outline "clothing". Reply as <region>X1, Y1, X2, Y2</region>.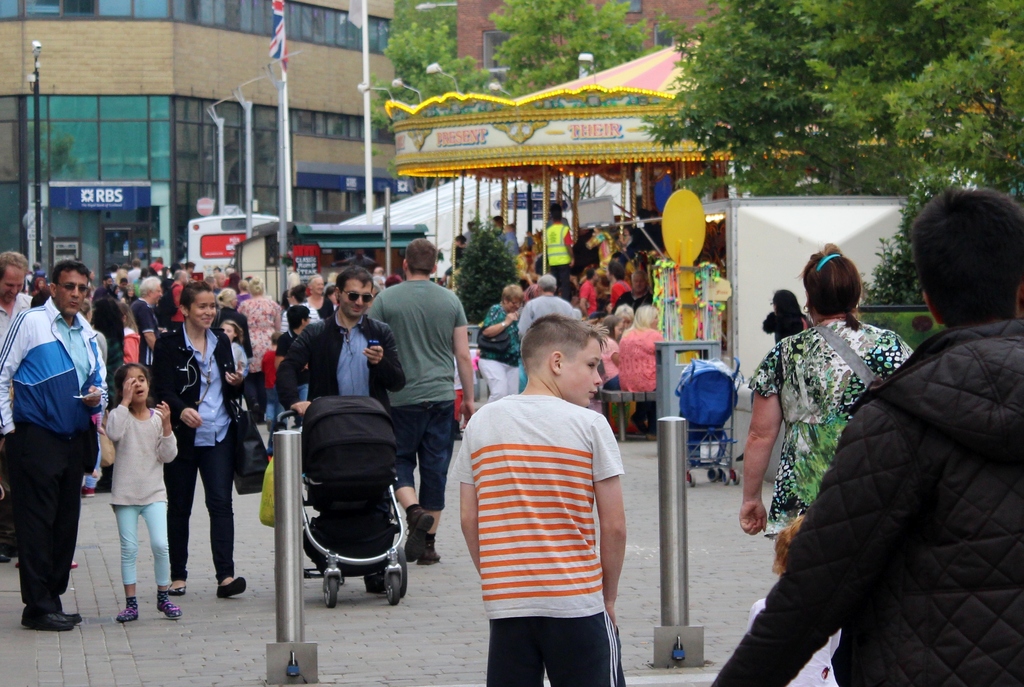
<region>604, 338, 617, 384</region>.
